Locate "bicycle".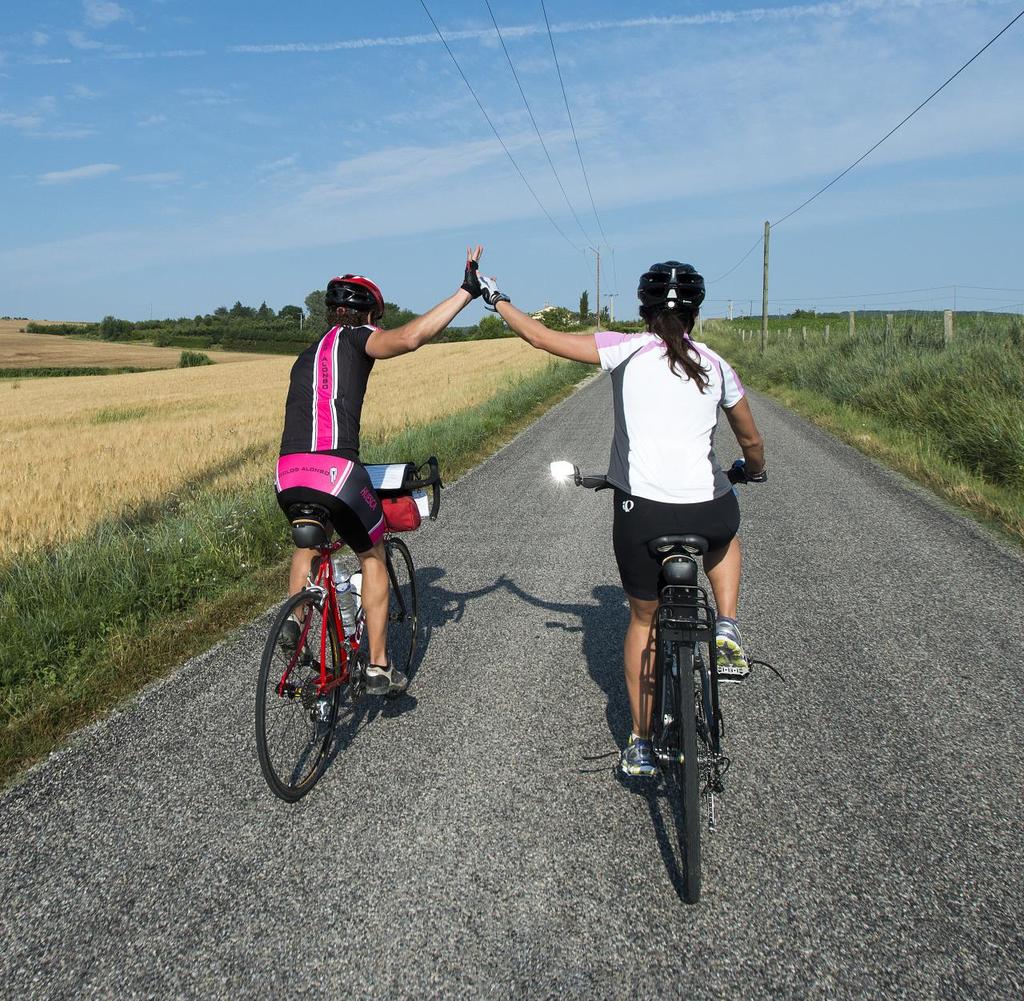
Bounding box: (x1=569, y1=468, x2=770, y2=903).
